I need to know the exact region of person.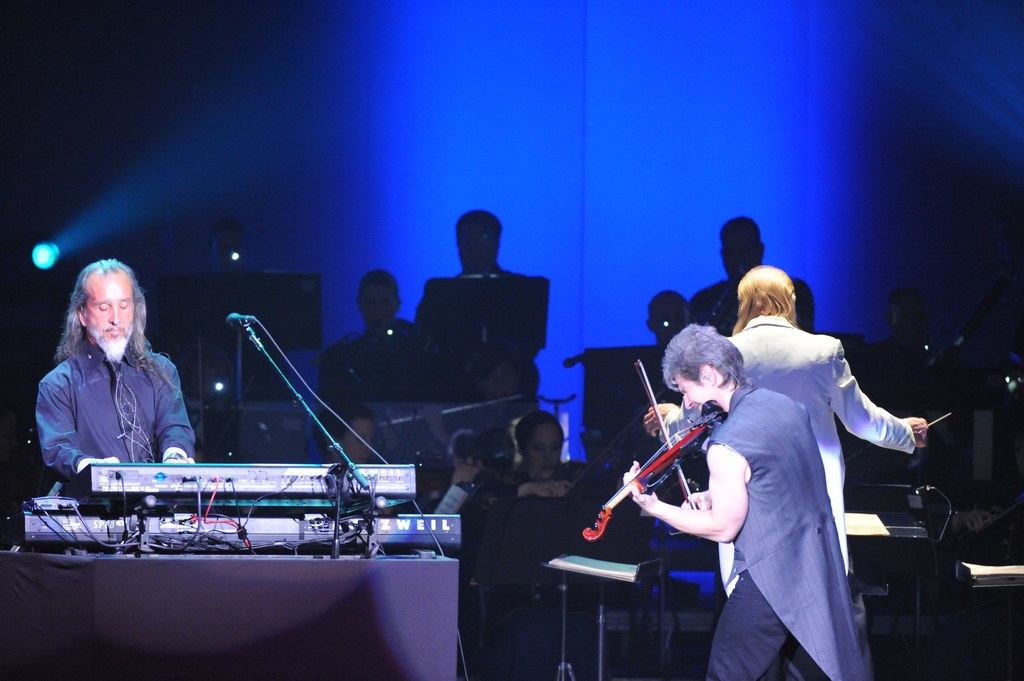
Region: (701, 214, 821, 329).
